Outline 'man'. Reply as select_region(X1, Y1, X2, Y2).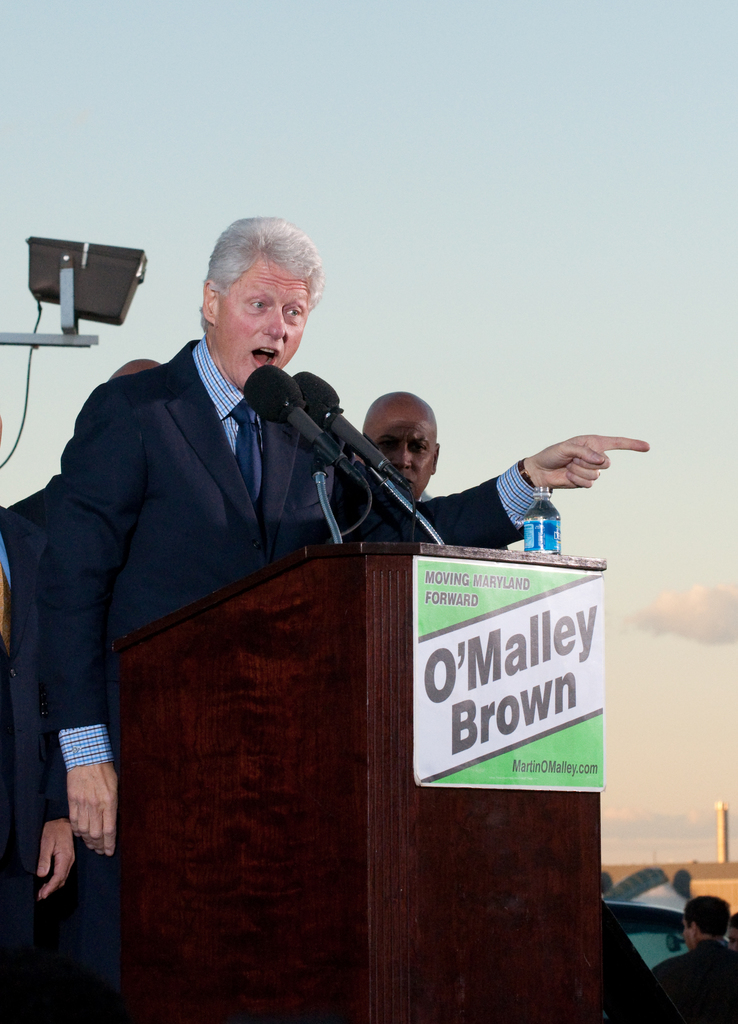
select_region(3, 356, 161, 559).
